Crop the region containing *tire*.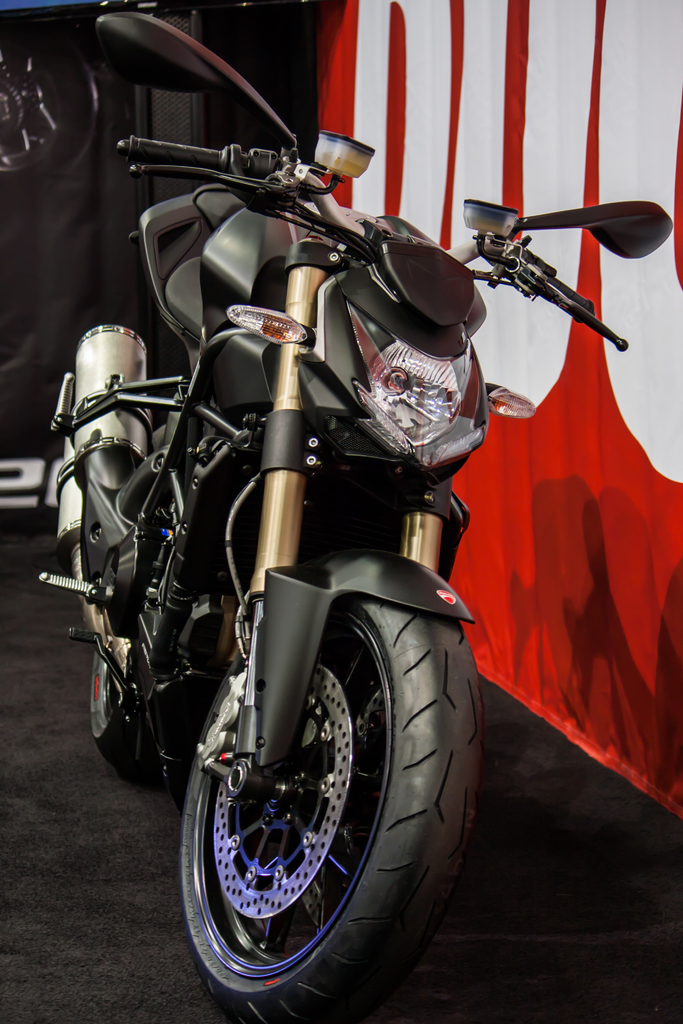
Crop region: x1=181, y1=598, x2=477, y2=1000.
